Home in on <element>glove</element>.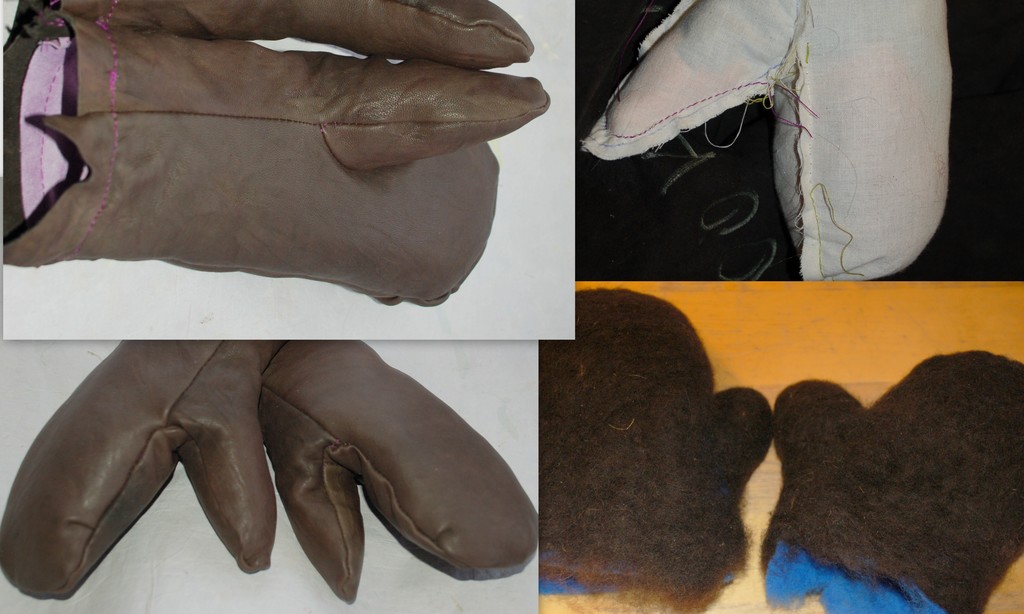
Homed in at [x1=580, y1=0, x2=952, y2=282].
